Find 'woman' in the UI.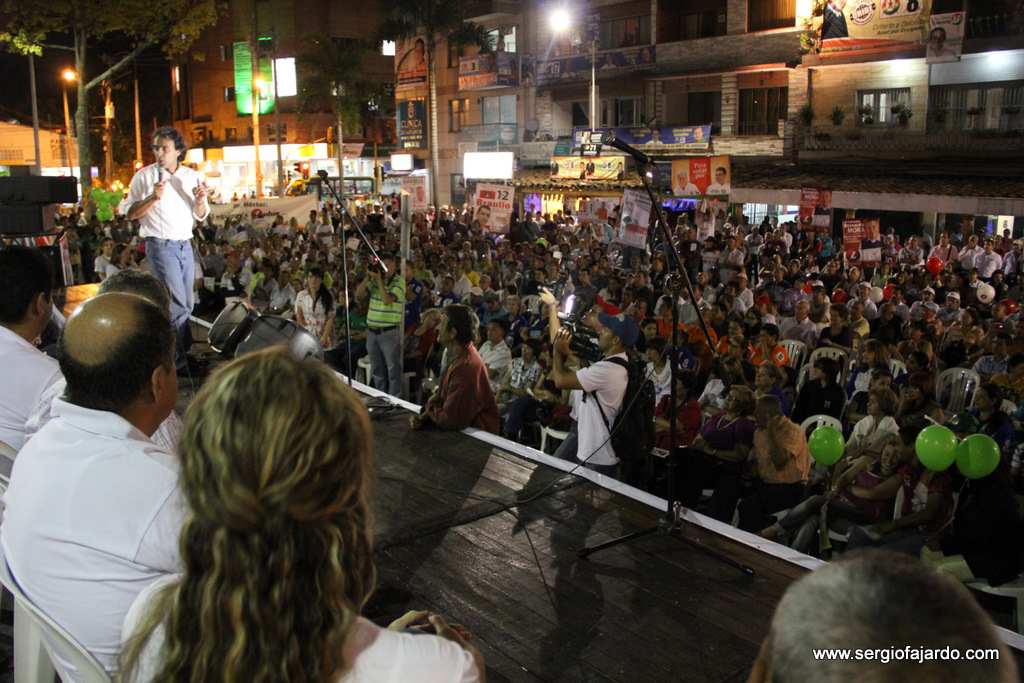
UI element at 817,304,850,347.
